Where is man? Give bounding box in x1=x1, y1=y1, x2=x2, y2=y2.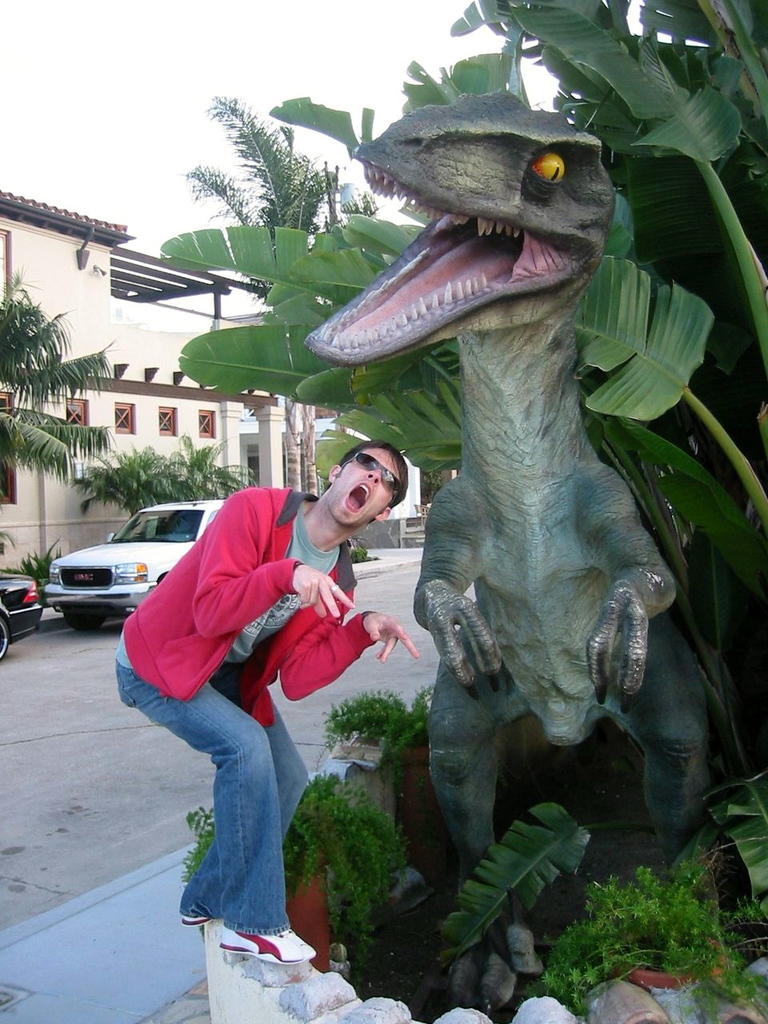
x1=114, y1=444, x2=411, y2=954.
